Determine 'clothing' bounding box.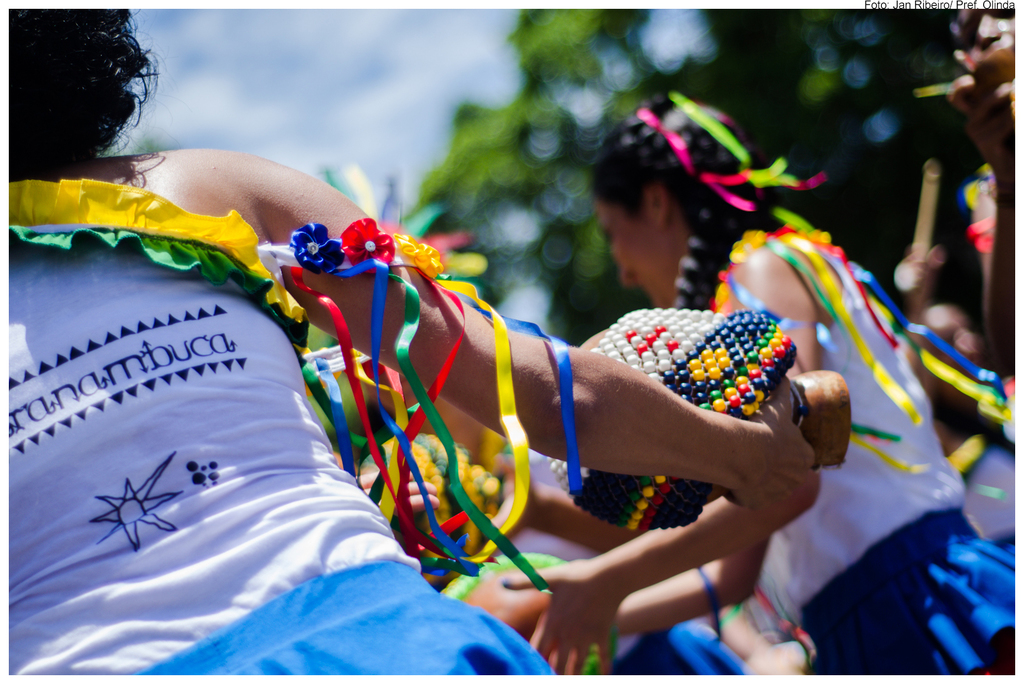
Determined: 744:215:1014:676.
